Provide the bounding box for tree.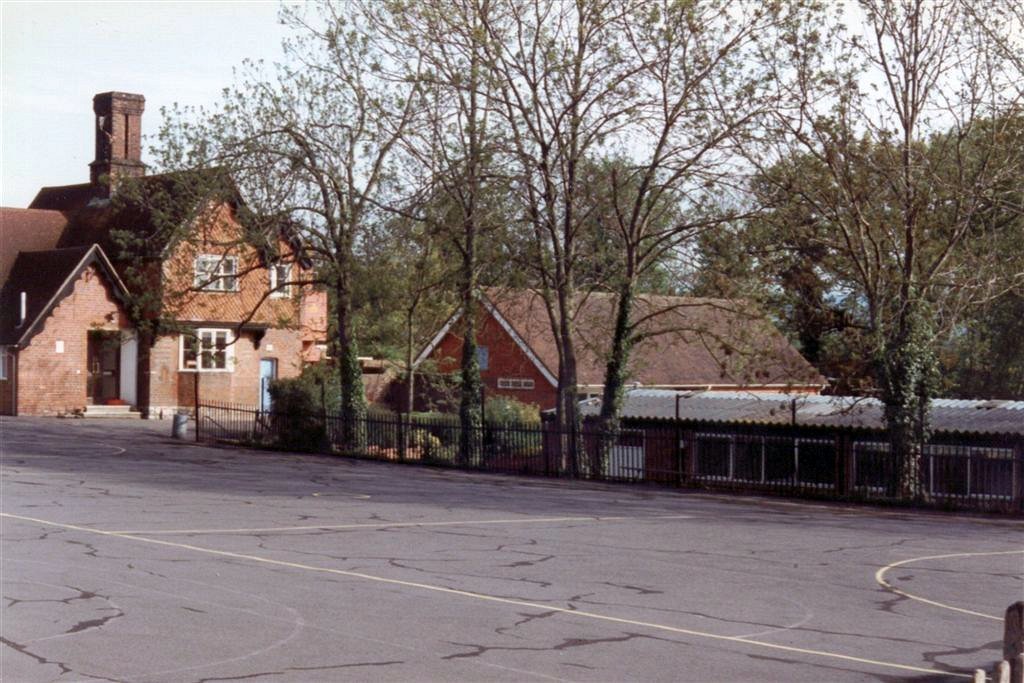
x1=106 y1=6 x2=1023 y2=498.
